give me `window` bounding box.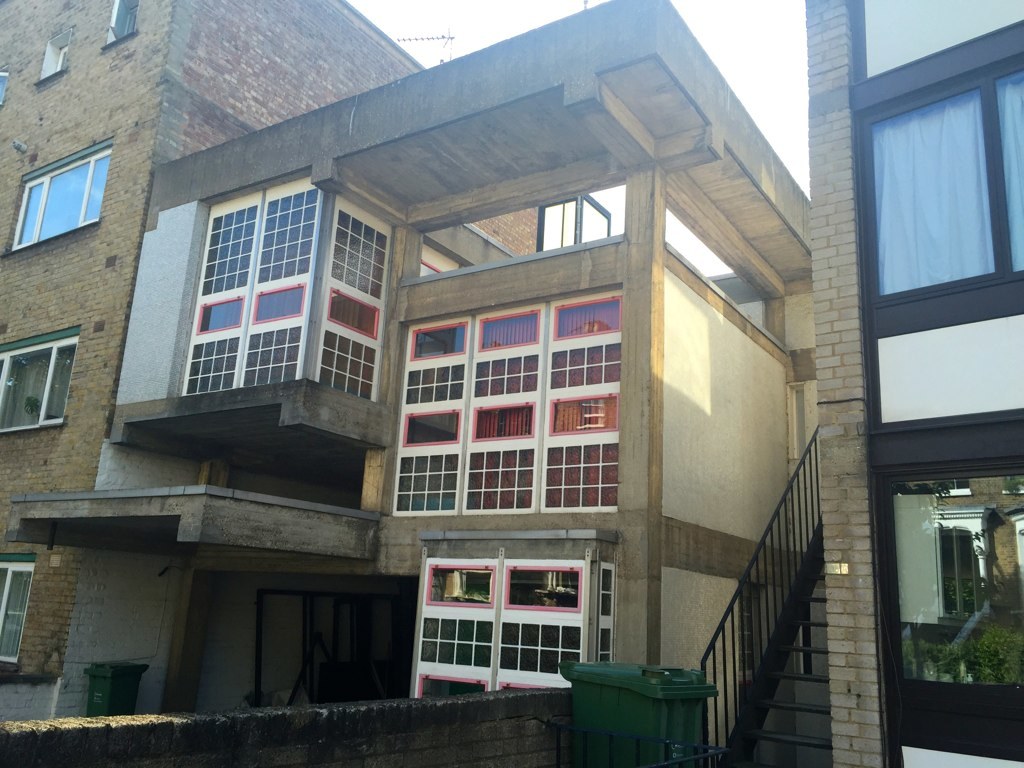
[531, 381, 615, 508].
